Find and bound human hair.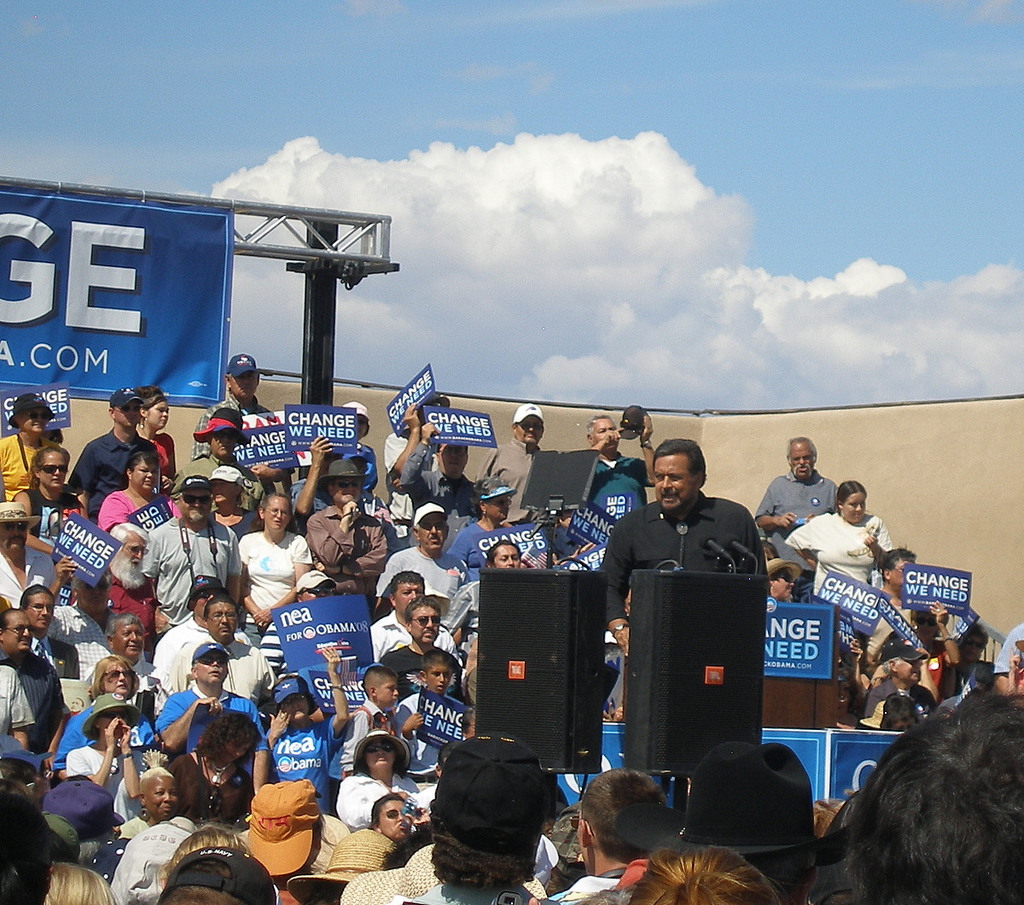
Bound: bbox=(581, 768, 667, 866).
